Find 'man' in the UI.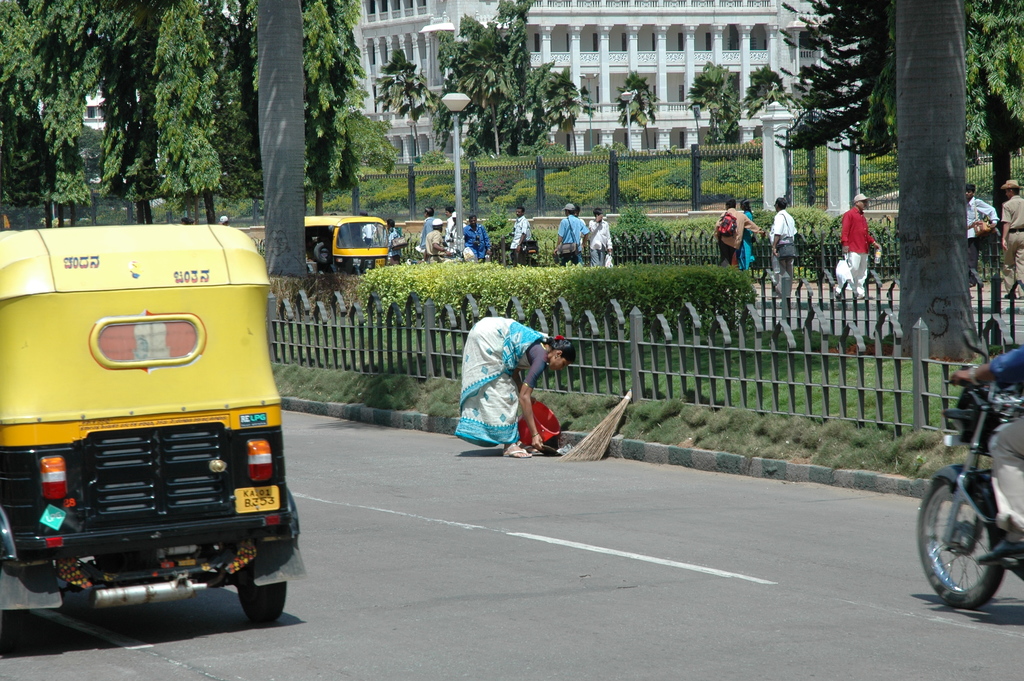
UI element at crop(421, 217, 447, 265).
